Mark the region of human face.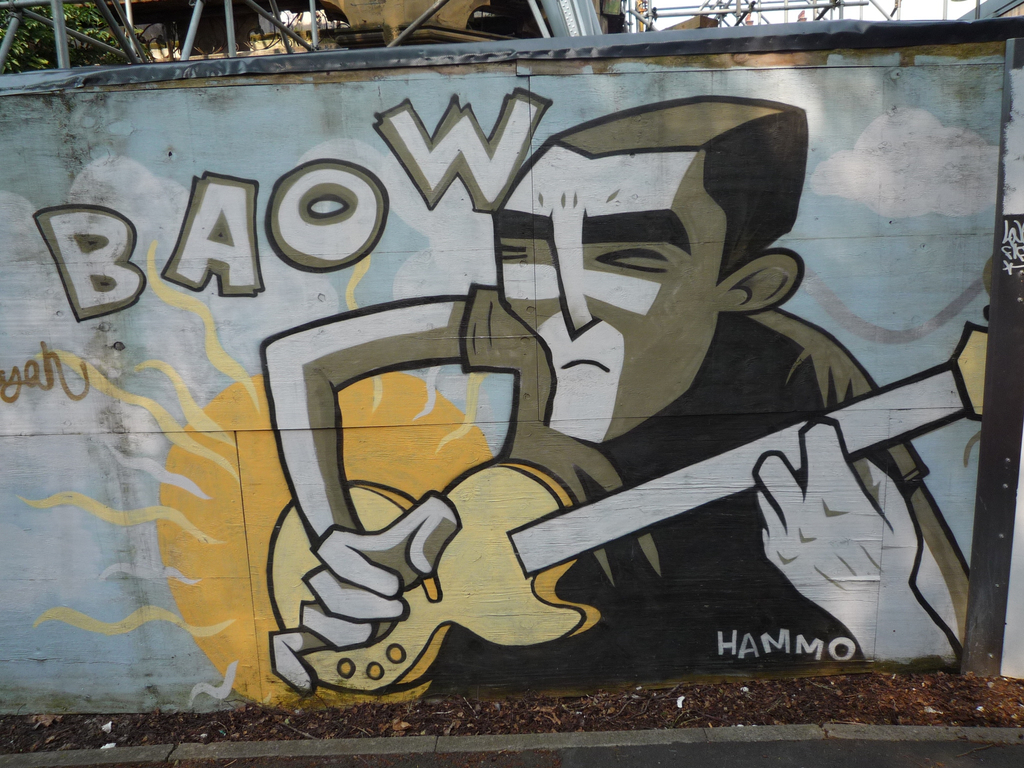
Region: <box>504,143,725,445</box>.
